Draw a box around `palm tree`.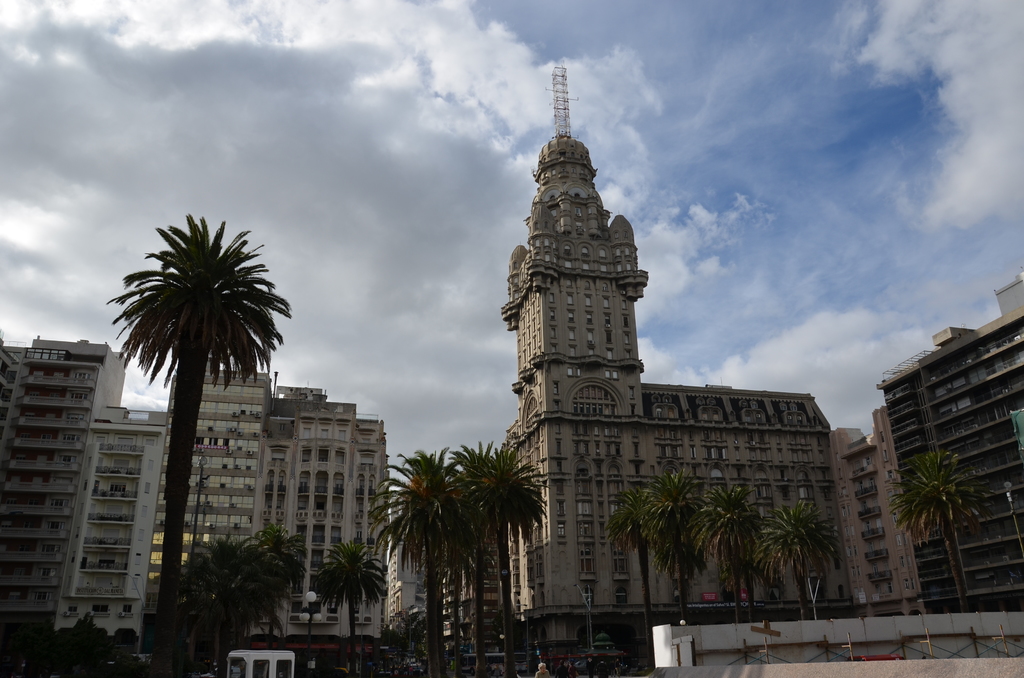
region(447, 437, 548, 662).
